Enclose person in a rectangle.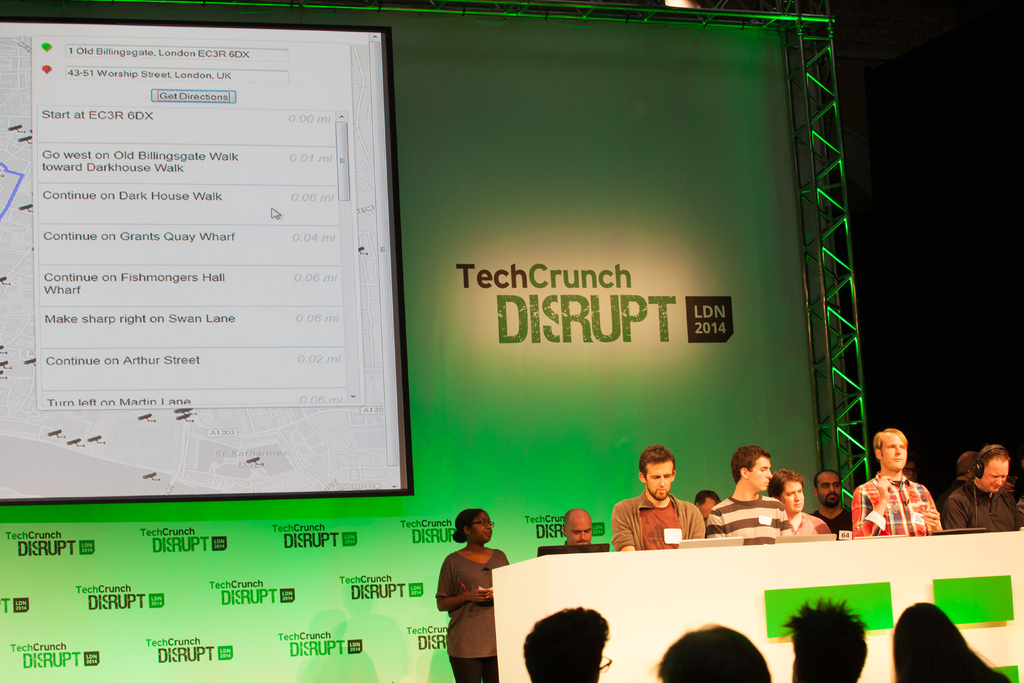
(623, 453, 708, 566).
